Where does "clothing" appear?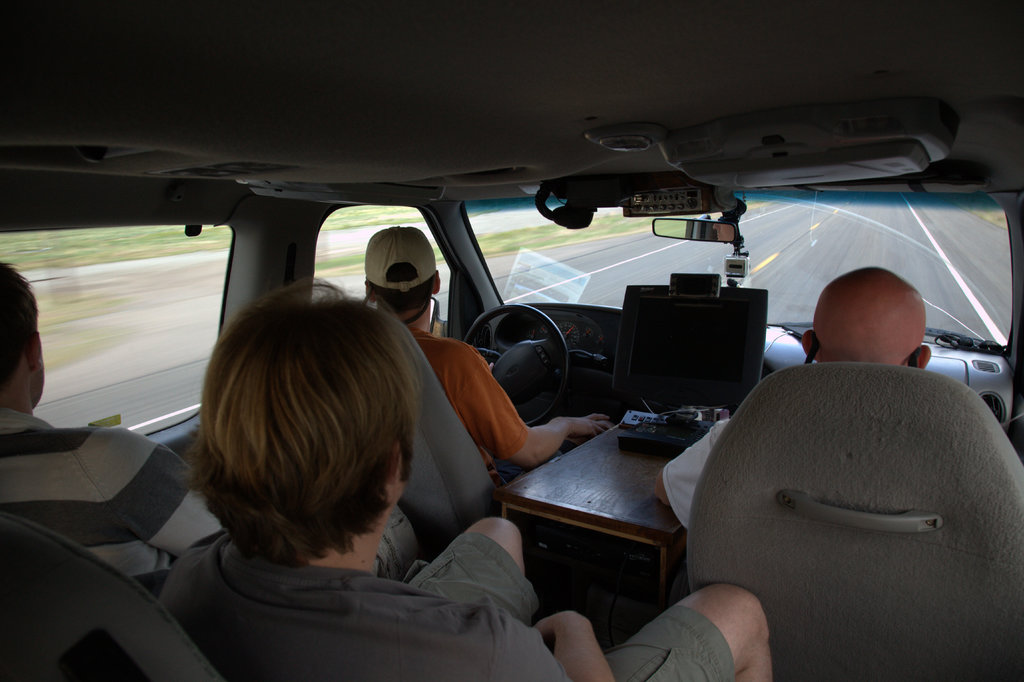
Appears at {"left": 0, "top": 405, "right": 422, "bottom": 596}.
